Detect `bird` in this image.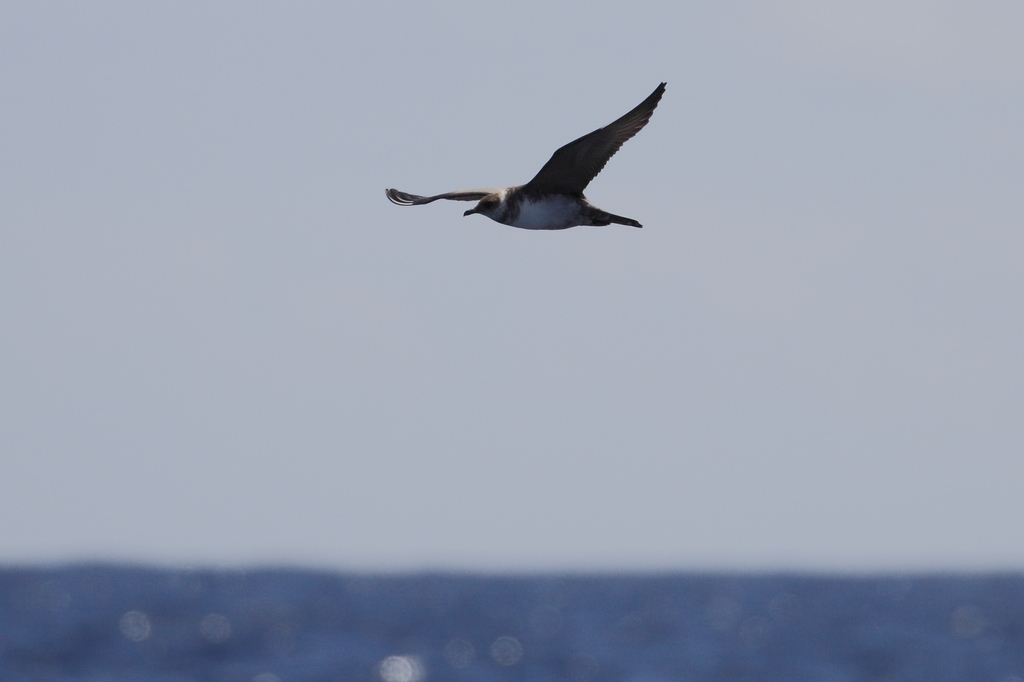
Detection: [left=366, top=68, right=667, bottom=236].
